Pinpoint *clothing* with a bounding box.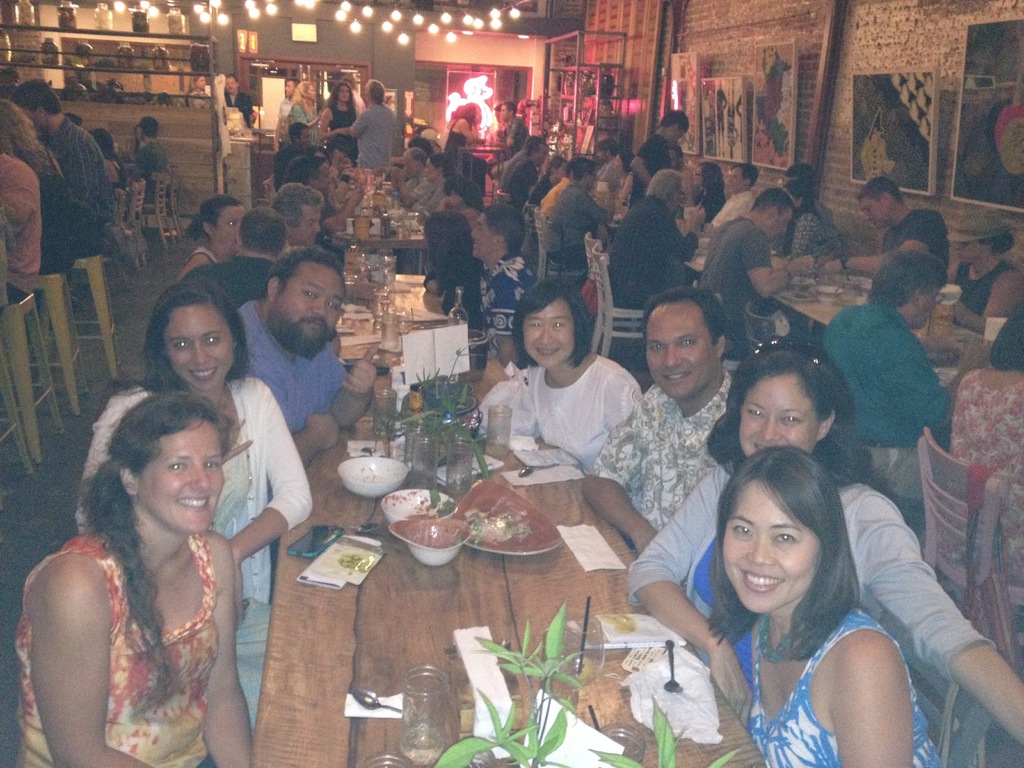
Rect(496, 150, 521, 185).
